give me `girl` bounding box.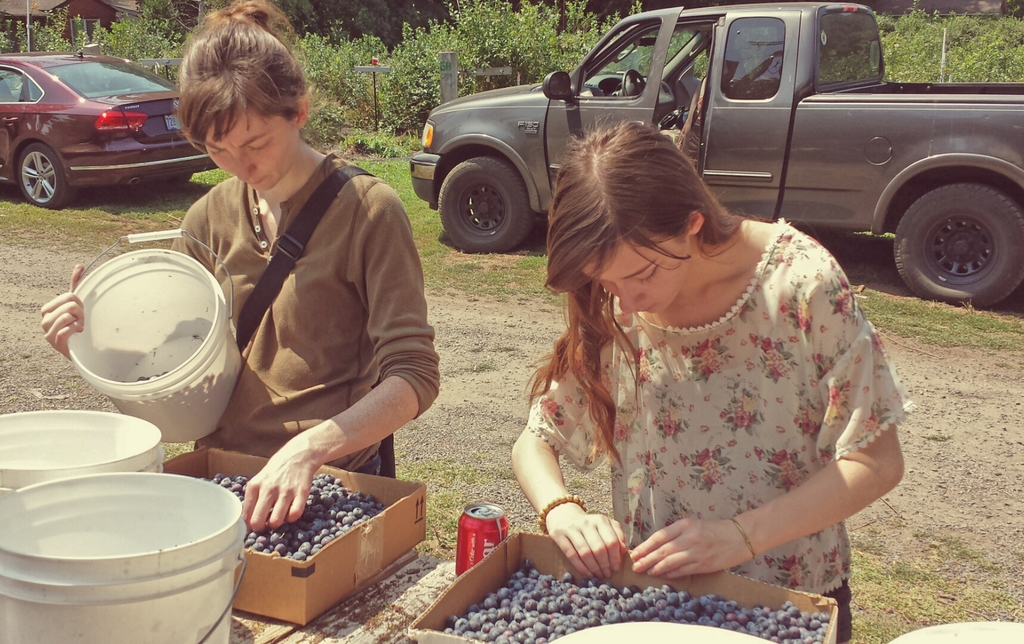
[506, 117, 907, 643].
